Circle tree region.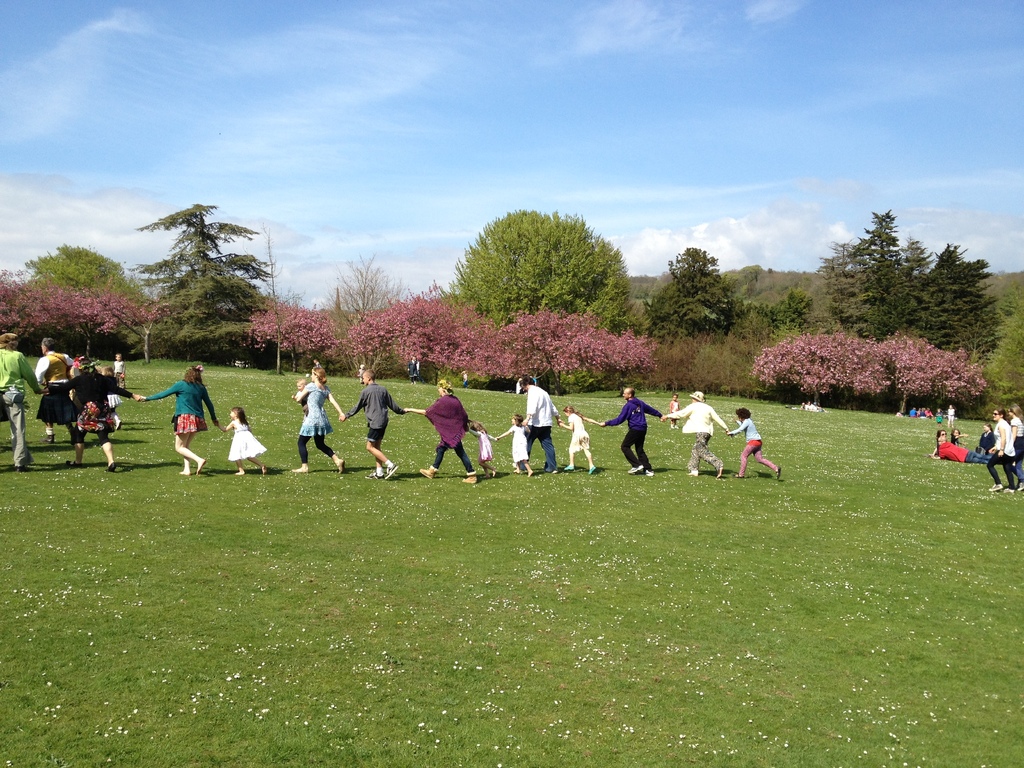
Region: 684:319:773:399.
